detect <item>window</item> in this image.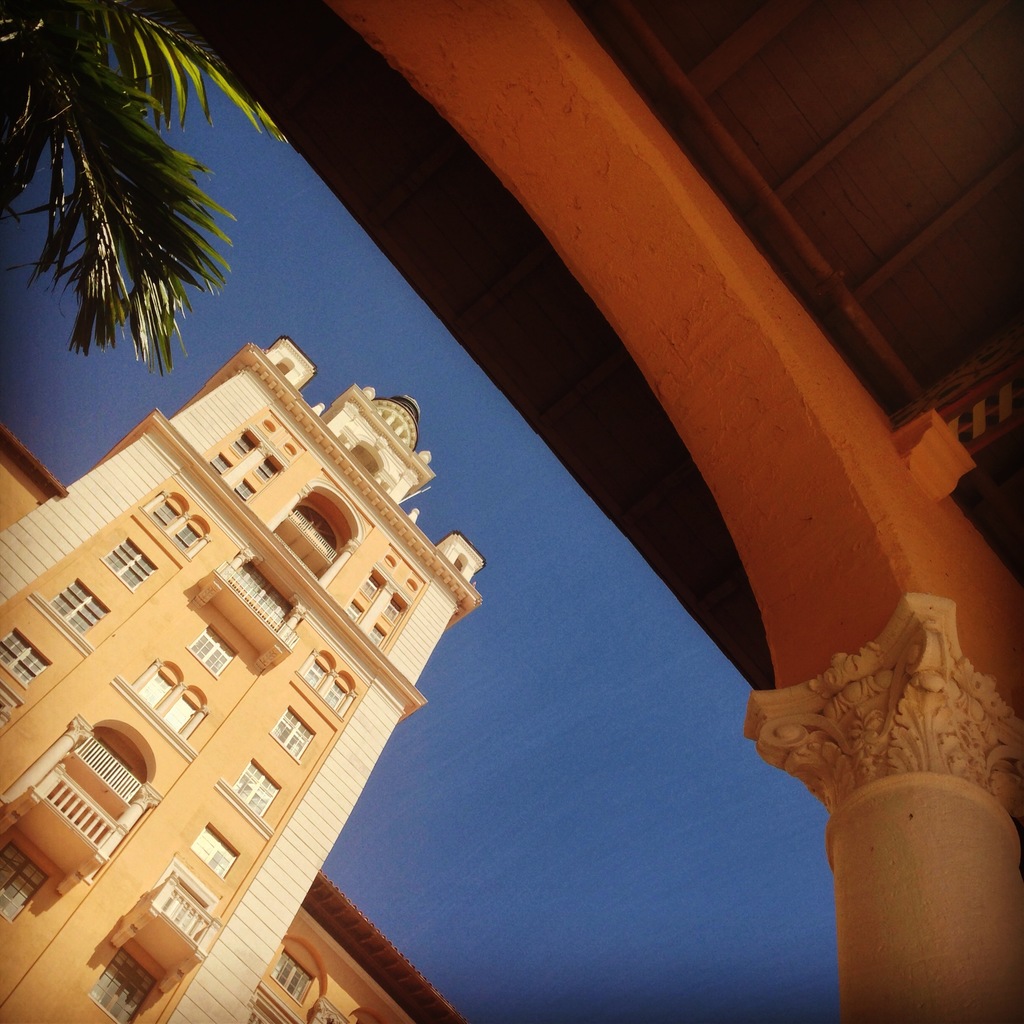
Detection: box(211, 756, 284, 840).
